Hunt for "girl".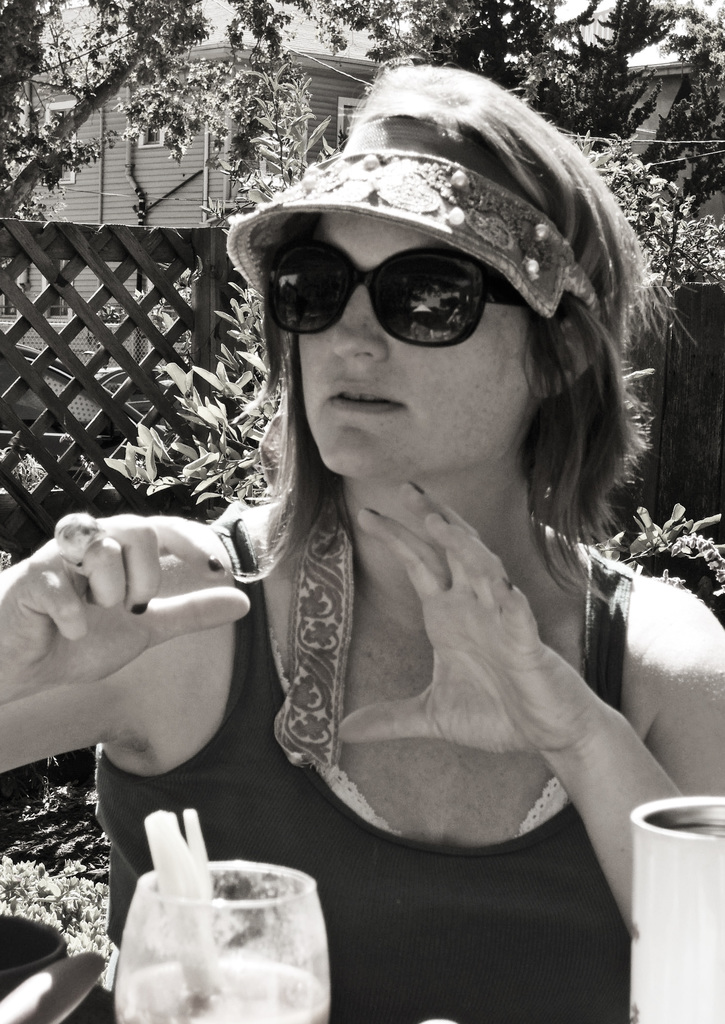
Hunted down at box=[0, 60, 724, 1023].
